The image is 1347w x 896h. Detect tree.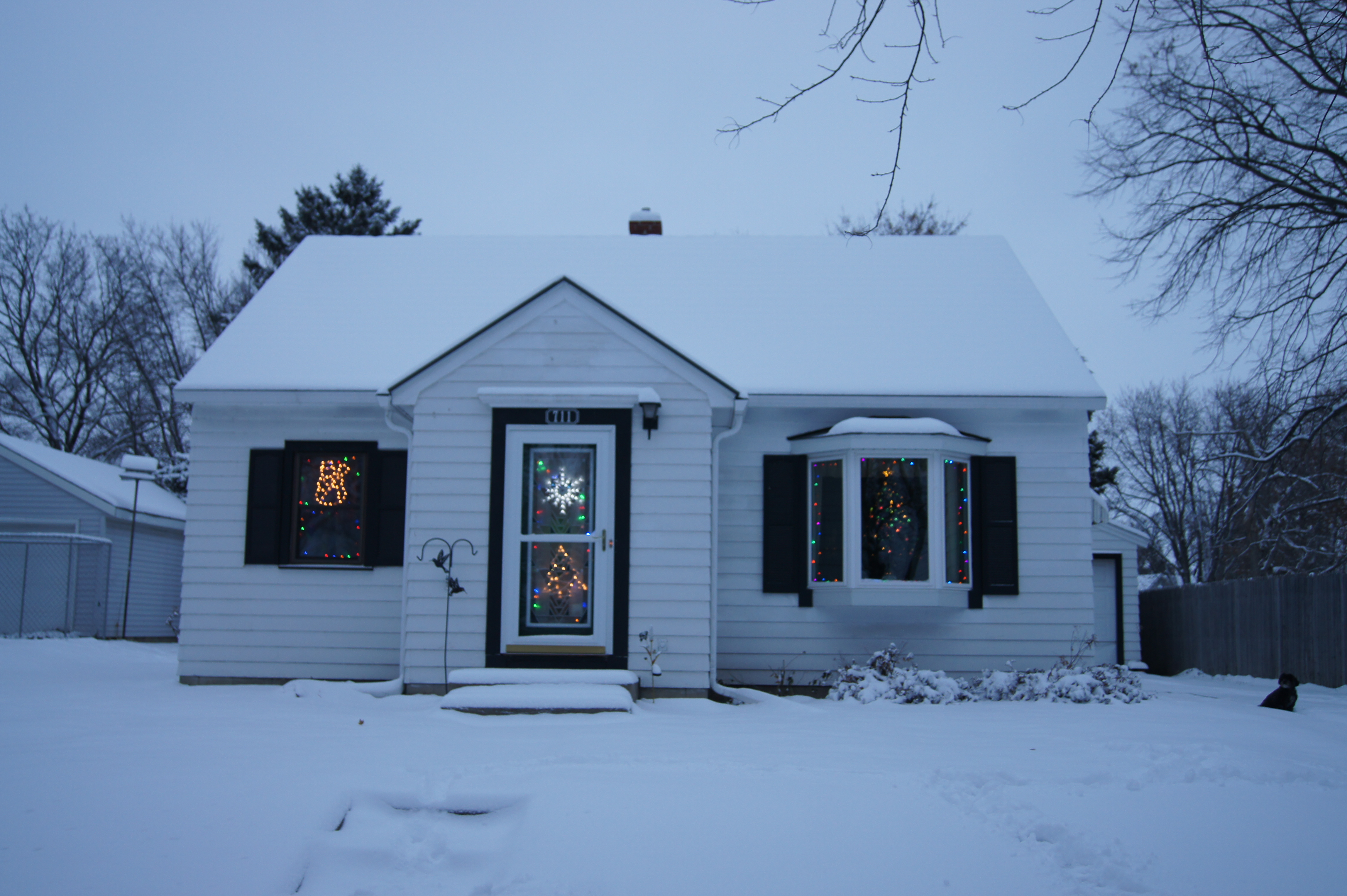
Detection: (left=245, top=56, right=284, bottom=67).
